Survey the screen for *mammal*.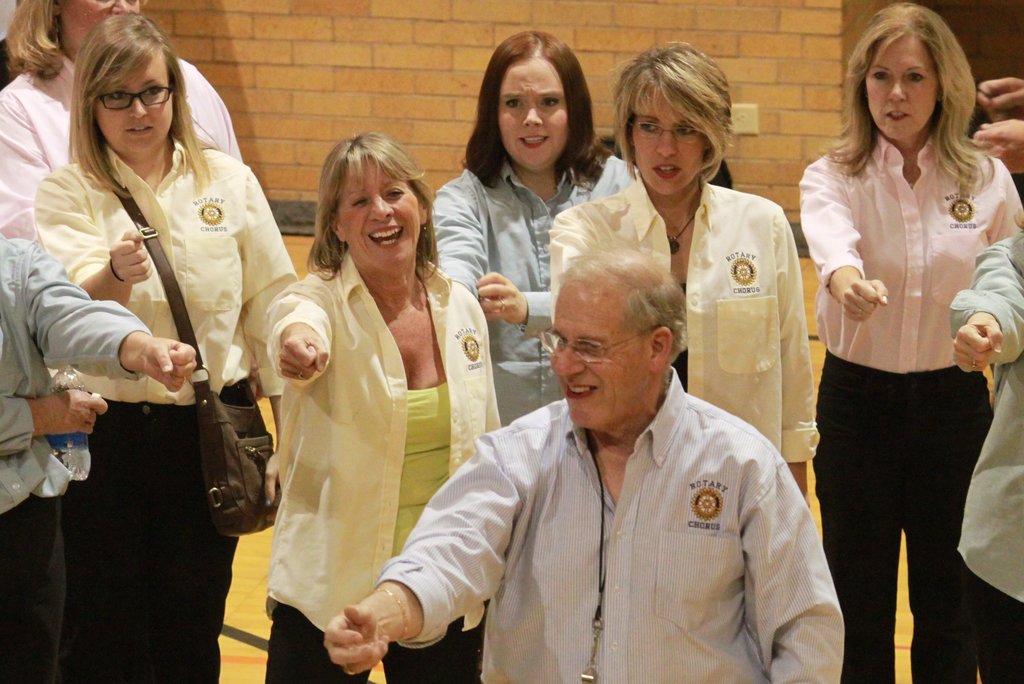
Survey found: rect(546, 38, 810, 510).
